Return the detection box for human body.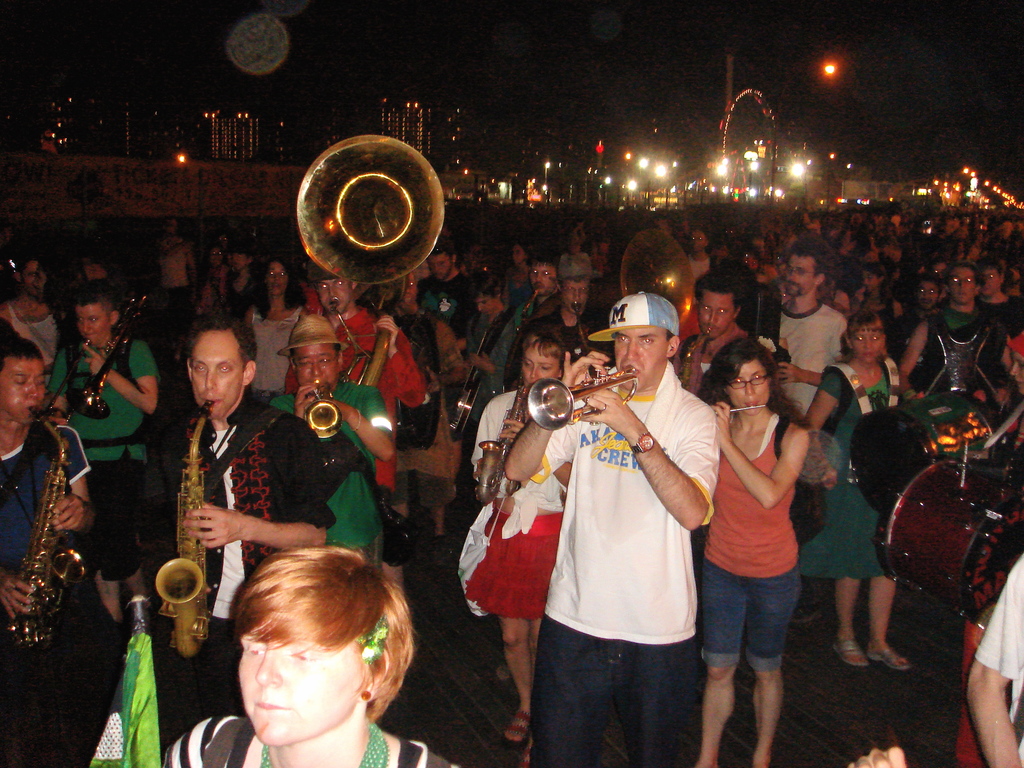
[692, 339, 803, 758].
